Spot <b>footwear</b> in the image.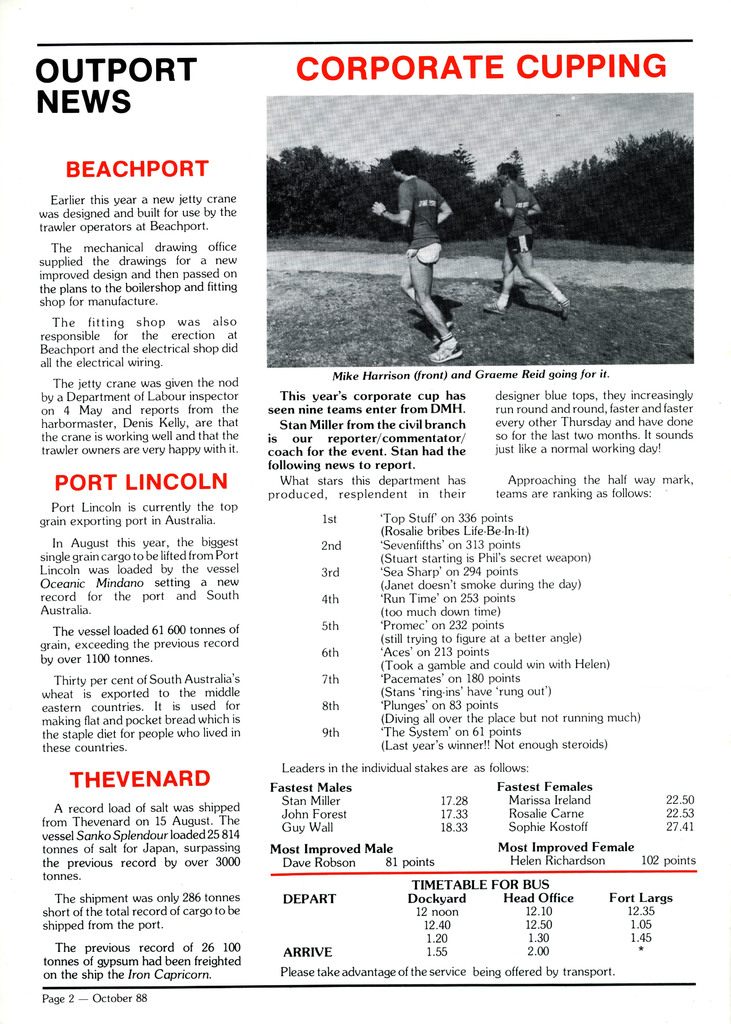
<b>footwear</b> found at <bbox>480, 304, 506, 314</bbox>.
